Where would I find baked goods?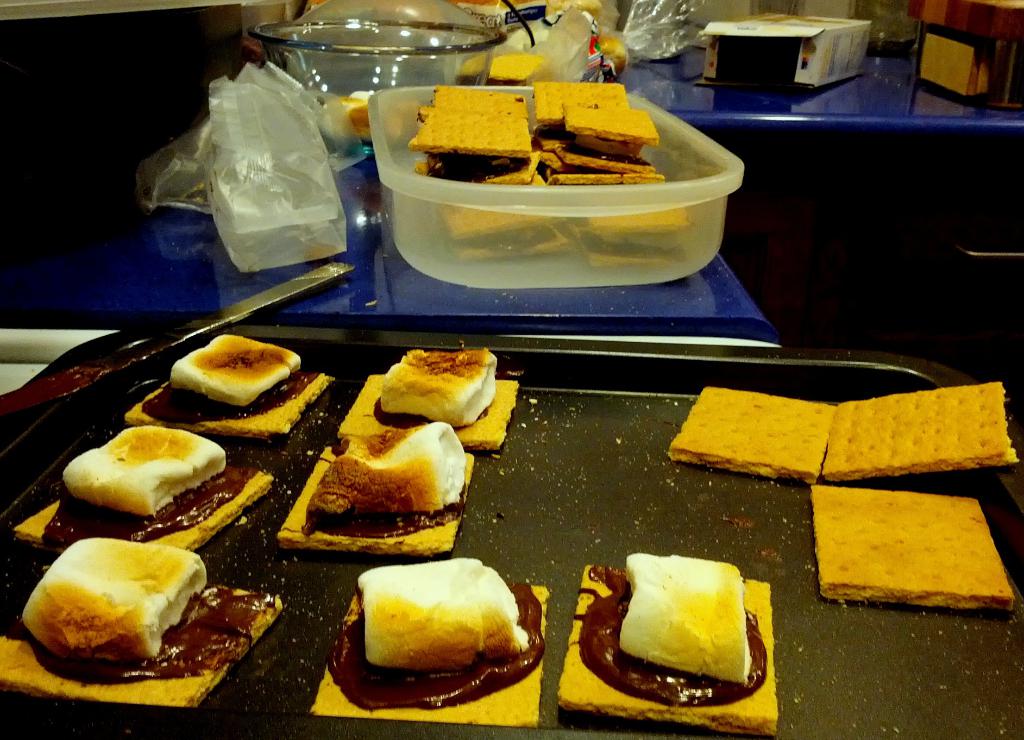
At [552,551,780,735].
